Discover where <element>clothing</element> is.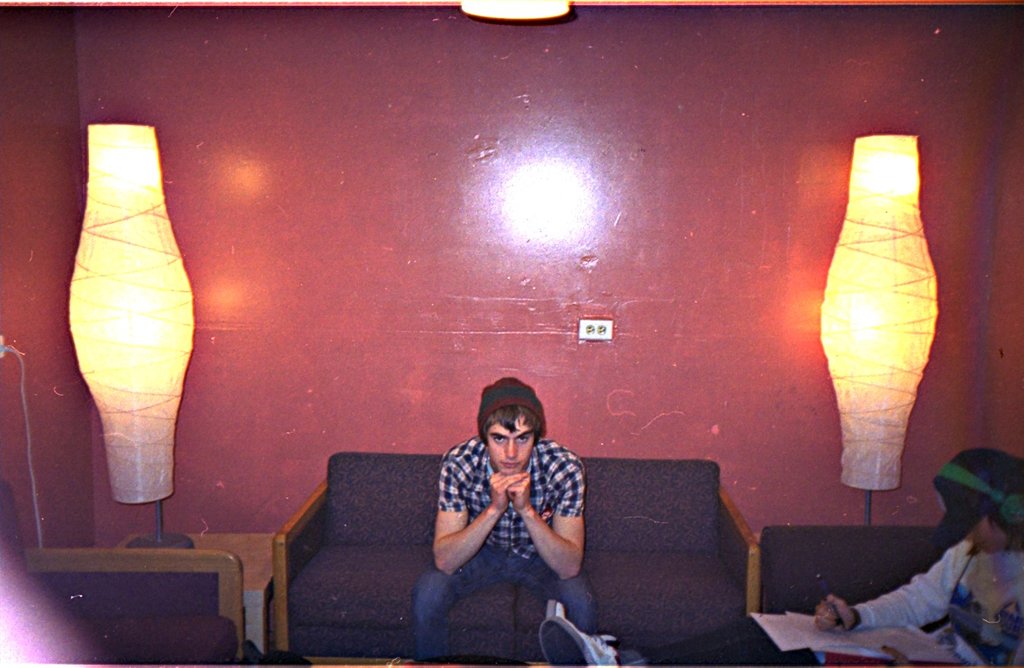
Discovered at [431,423,593,614].
